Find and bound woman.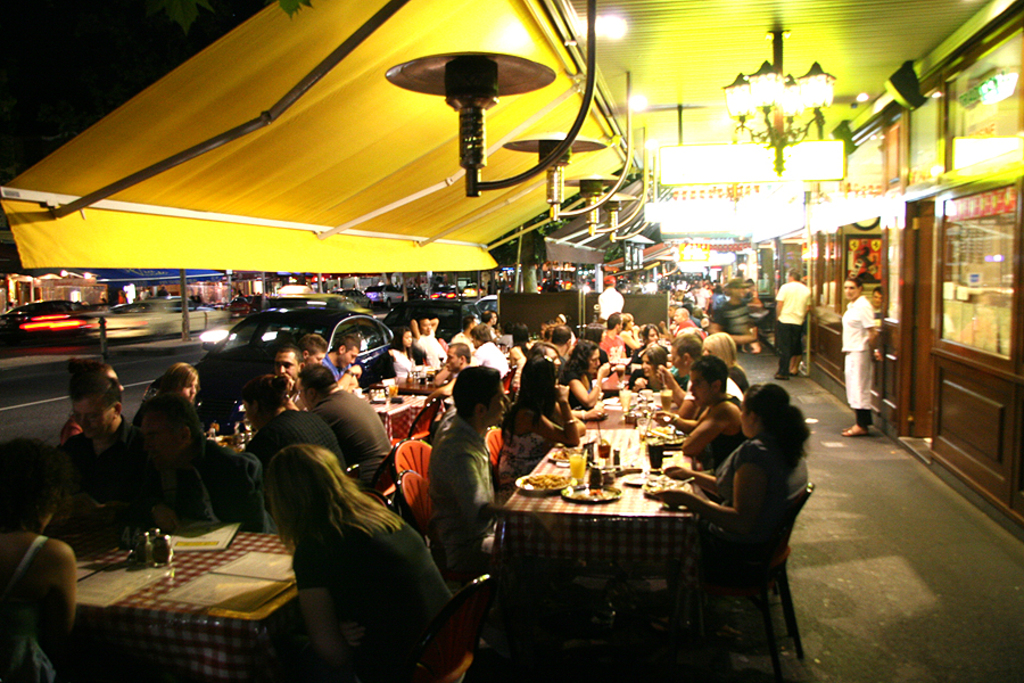
Bound: 130:359:201:425.
